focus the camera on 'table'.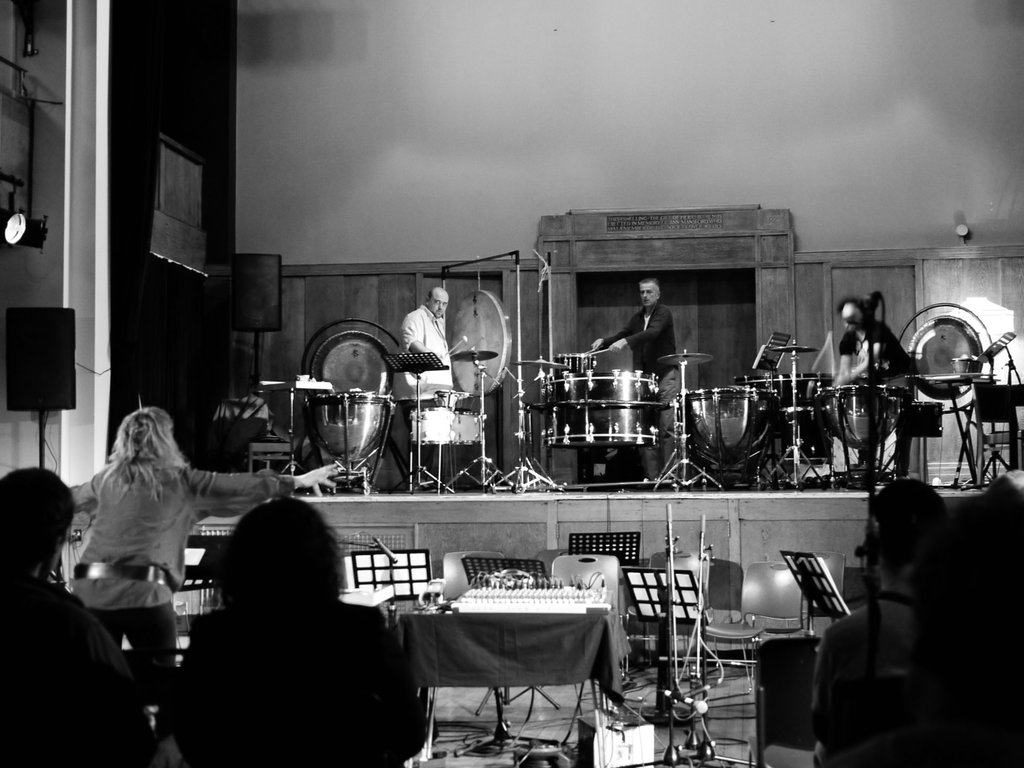
Focus region: [399, 592, 616, 753].
